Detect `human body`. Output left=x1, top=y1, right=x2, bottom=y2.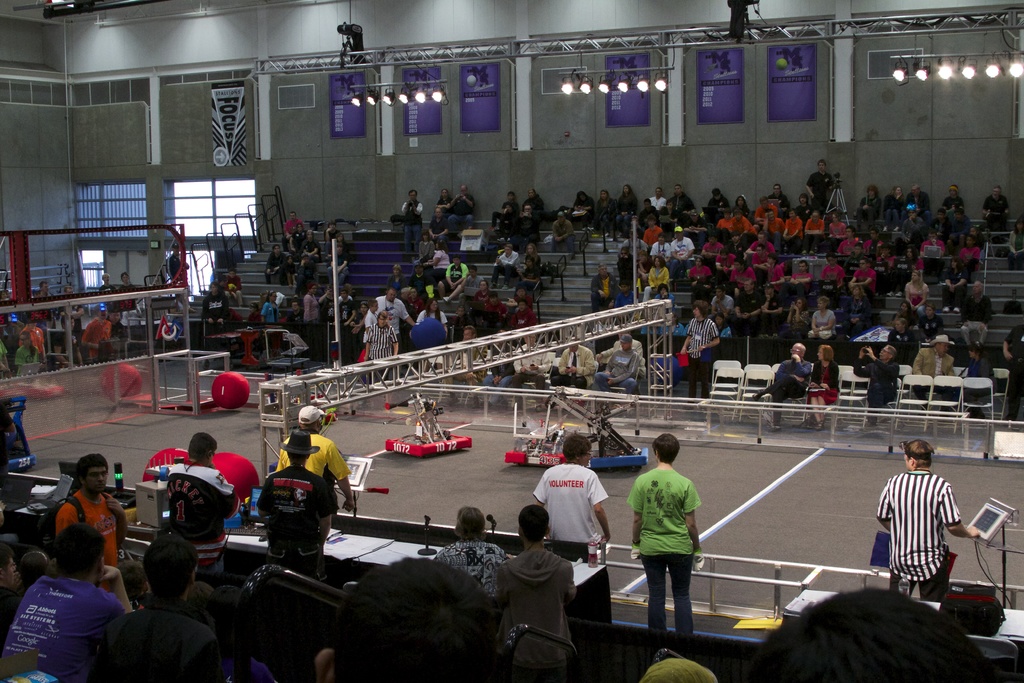
left=410, top=297, right=449, bottom=339.
